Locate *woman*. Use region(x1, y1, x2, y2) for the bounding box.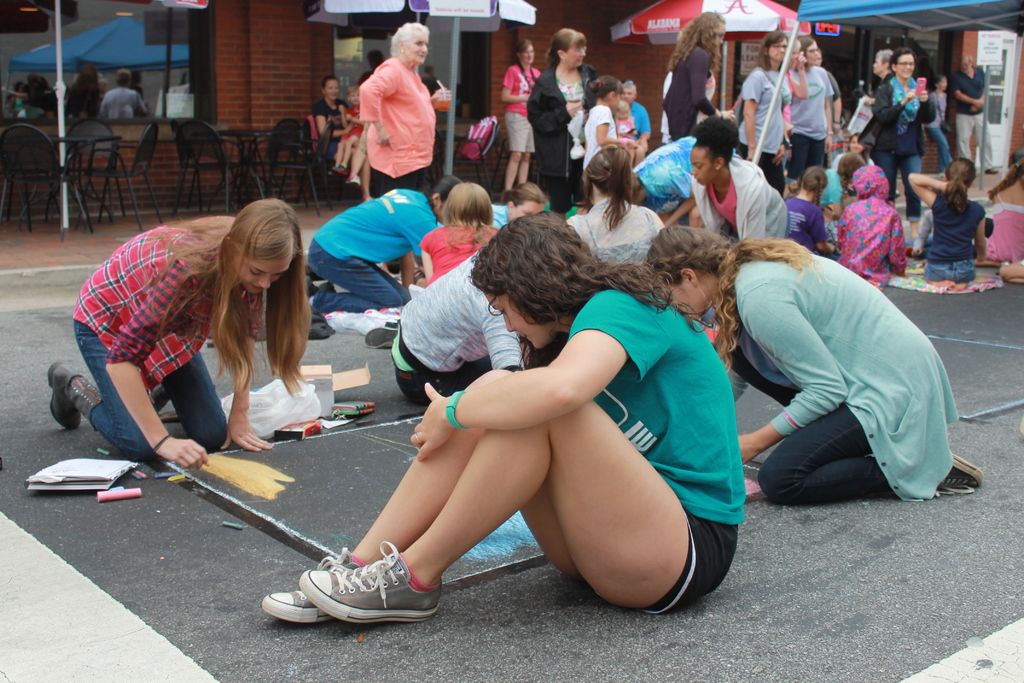
region(314, 76, 348, 167).
